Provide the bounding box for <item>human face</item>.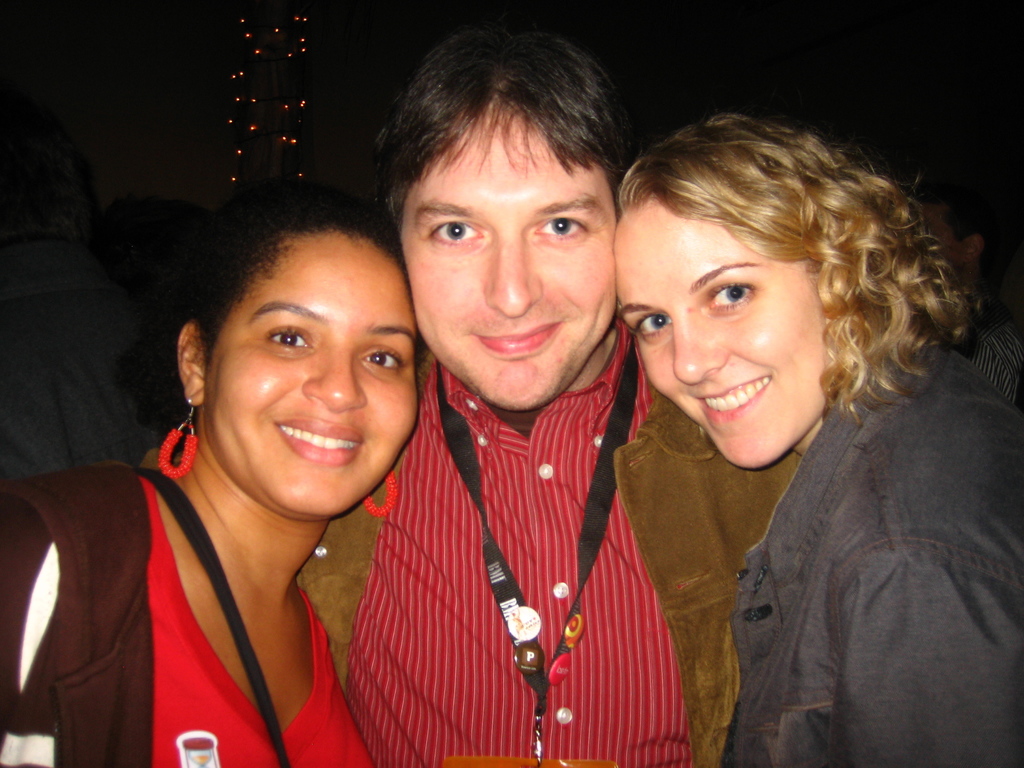
x1=403, y1=120, x2=617, y2=404.
